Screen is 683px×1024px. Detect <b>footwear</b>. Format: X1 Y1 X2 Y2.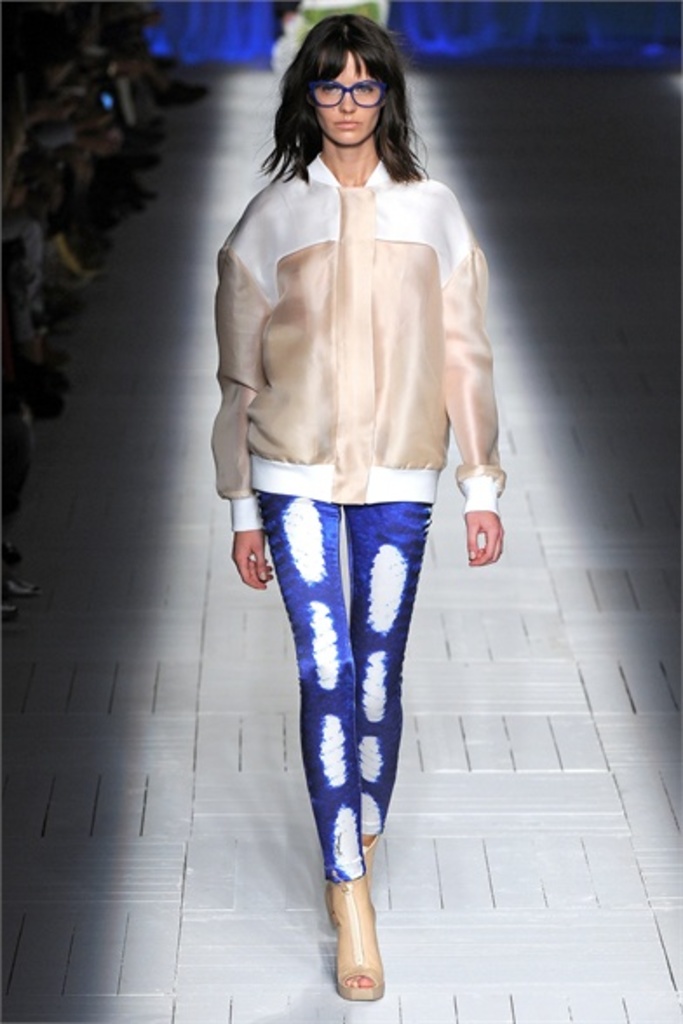
321 874 389 1001.
